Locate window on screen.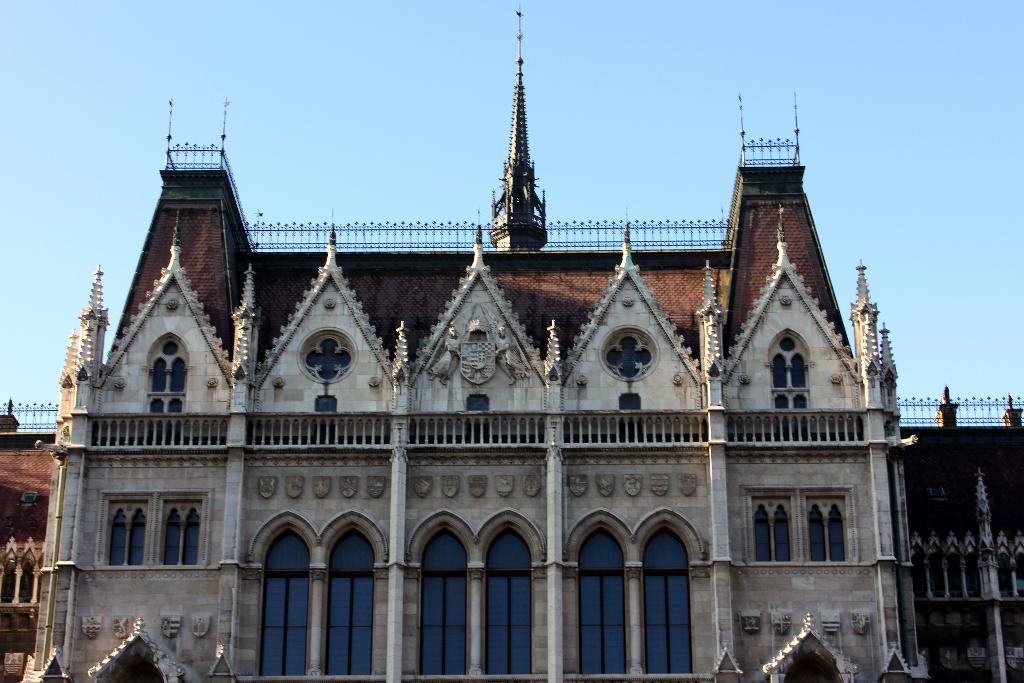
On screen at select_region(565, 507, 637, 676).
